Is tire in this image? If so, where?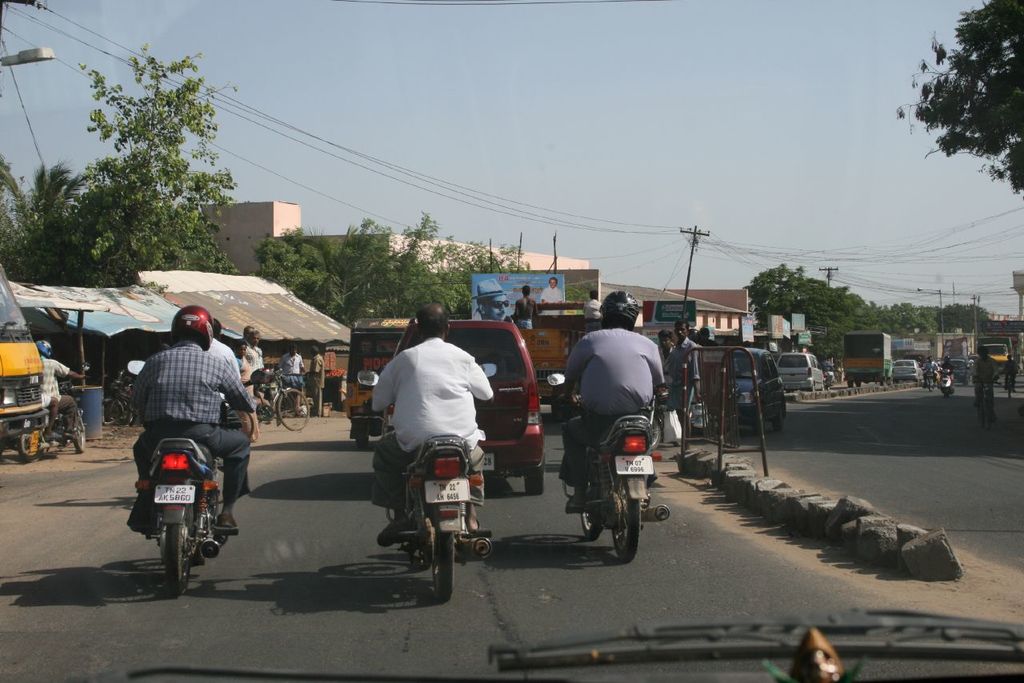
Yes, at x1=941 y1=382 x2=957 y2=401.
